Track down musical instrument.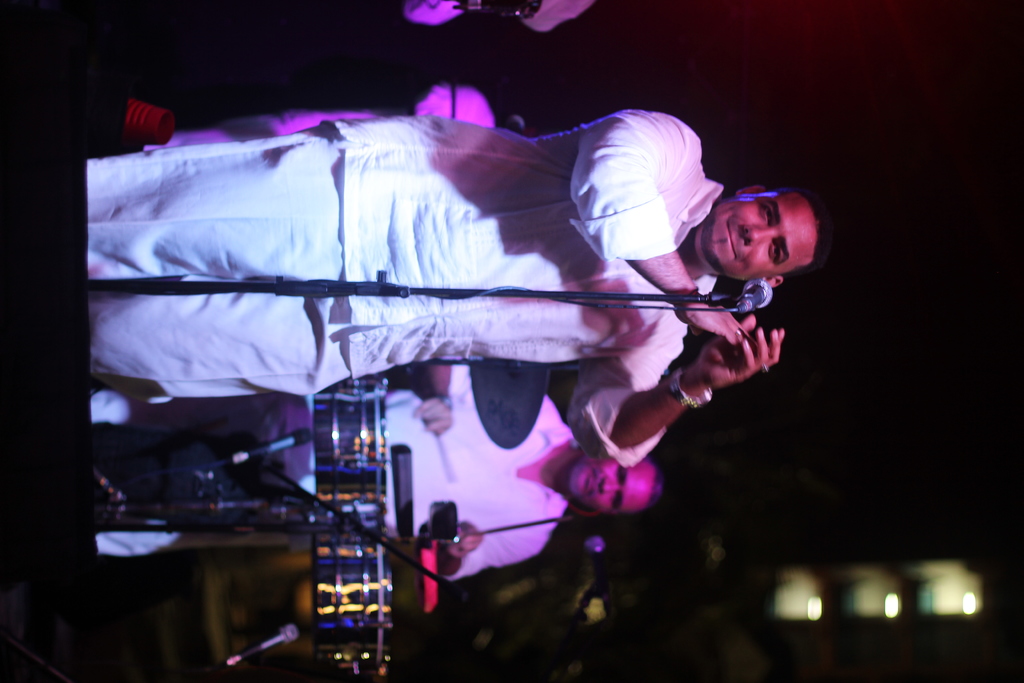
Tracked to 314 372 394 502.
